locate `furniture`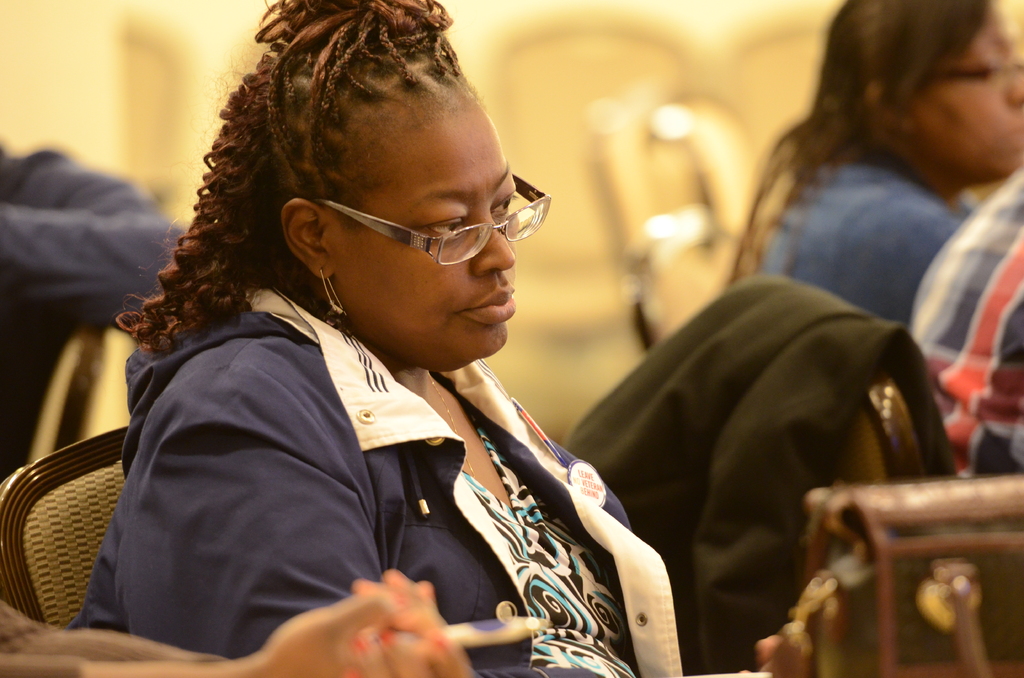
(22, 321, 107, 465)
